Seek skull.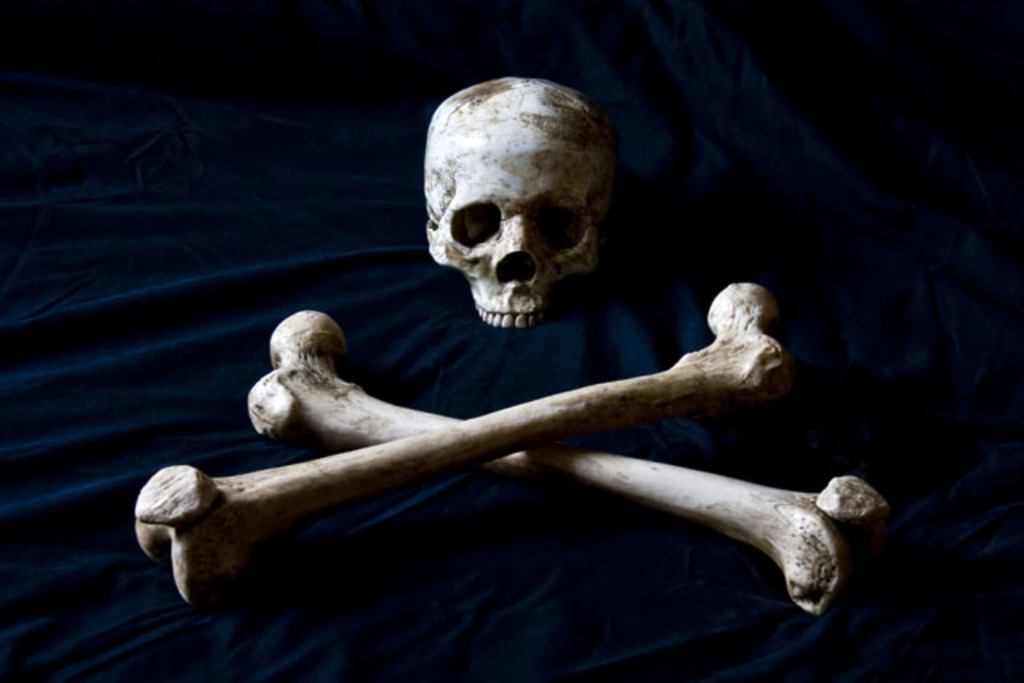
detection(422, 94, 610, 338).
